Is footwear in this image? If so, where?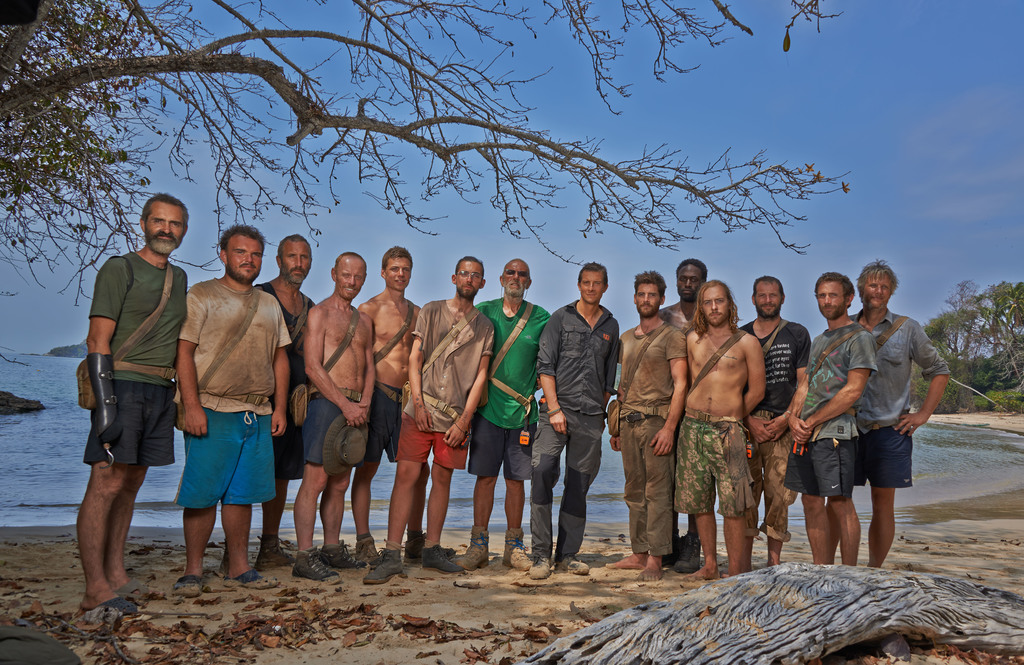
Yes, at <region>672, 535, 705, 576</region>.
